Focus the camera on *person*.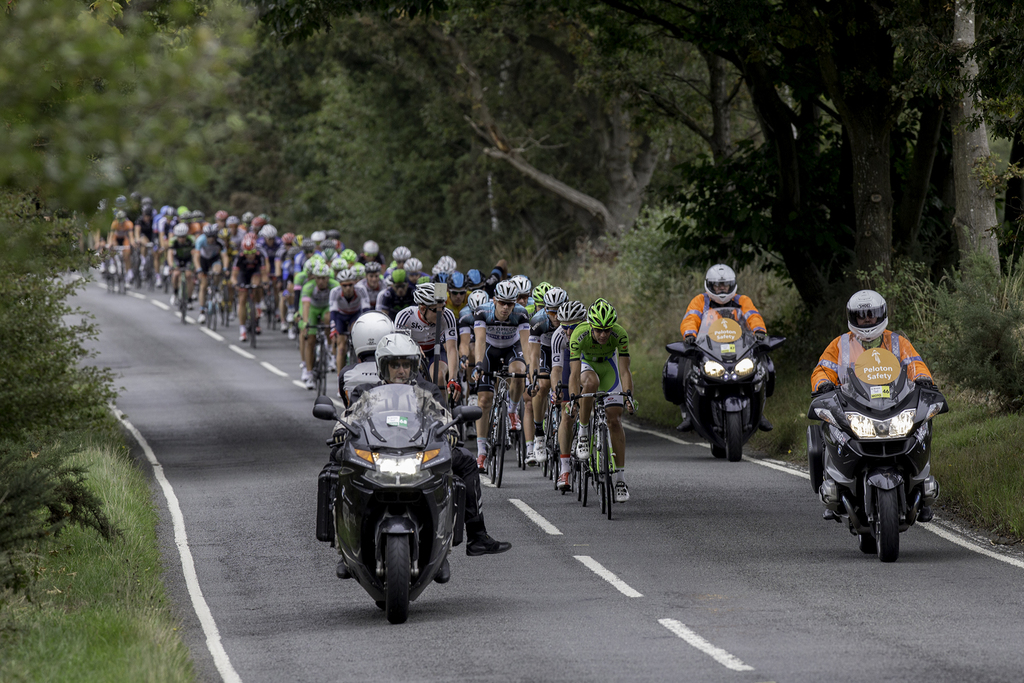
Focus region: region(549, 301, 590, 478).
